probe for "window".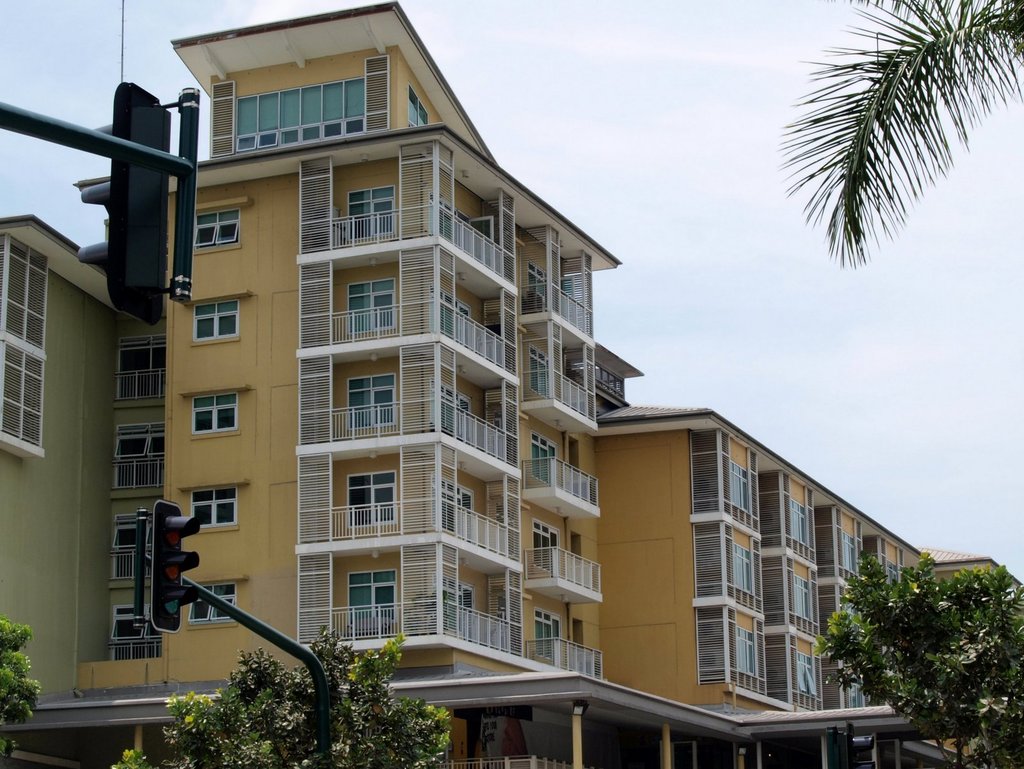
Probe result: 197 209 237 250.
